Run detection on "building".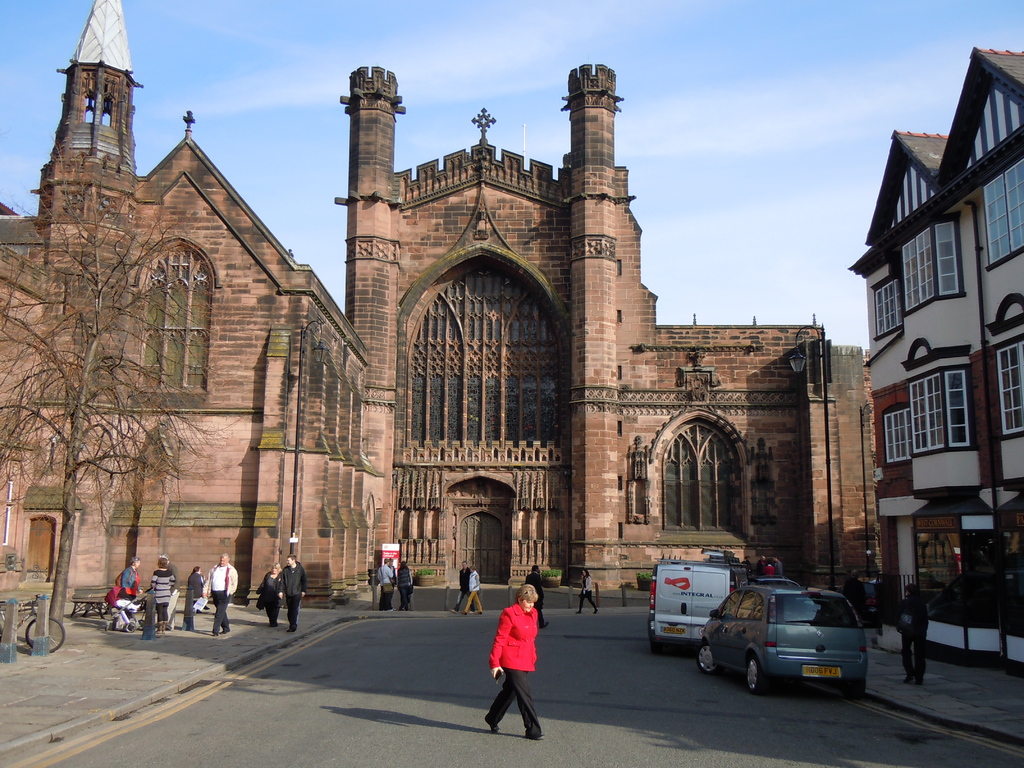
Result: [840,48,1023,673].
